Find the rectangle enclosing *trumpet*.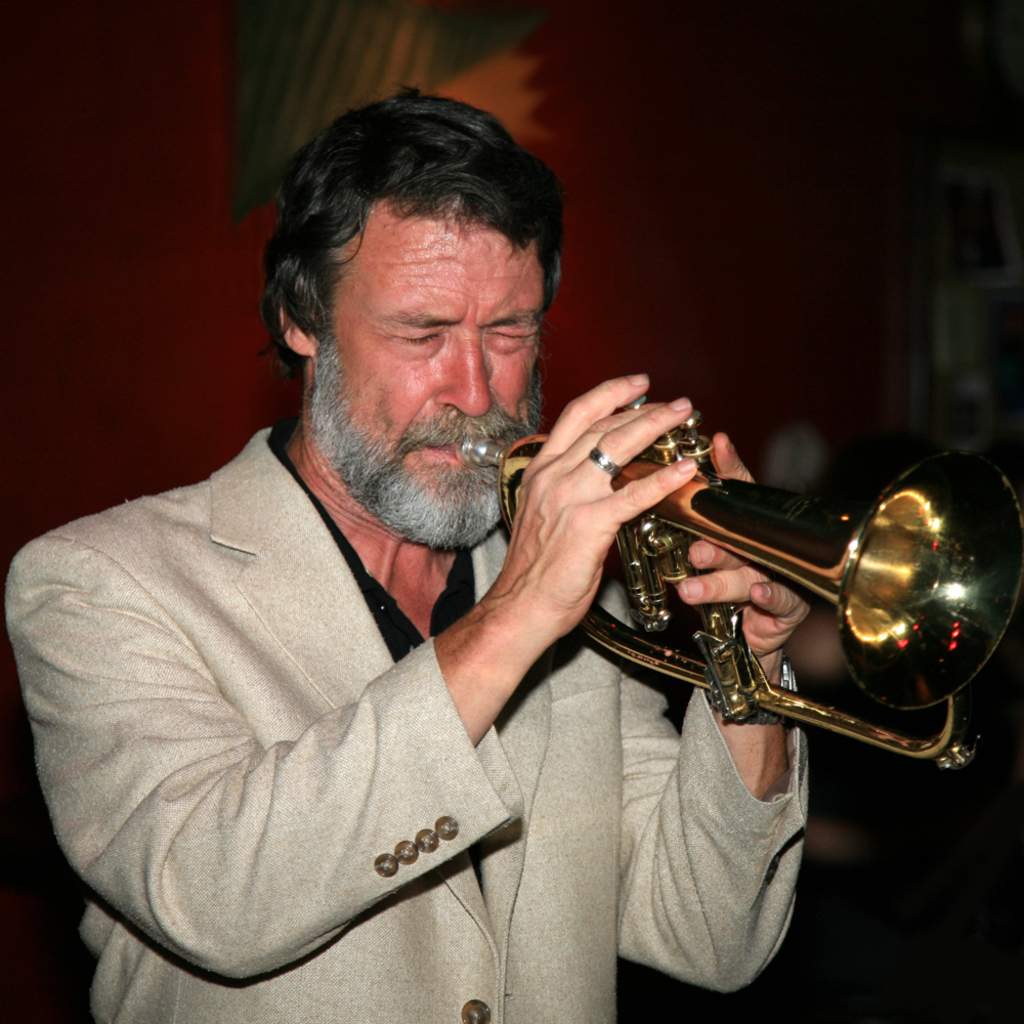
box=[459, 389, 1023, 794].
